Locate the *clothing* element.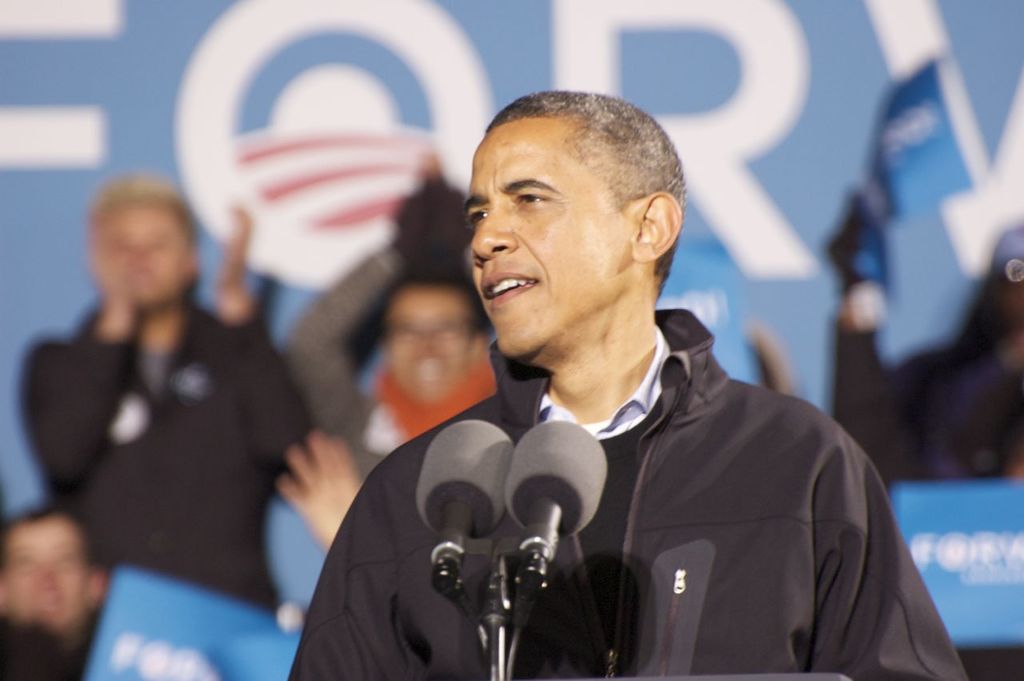
Element bbox: bbox(284, 242, 499, 483).
